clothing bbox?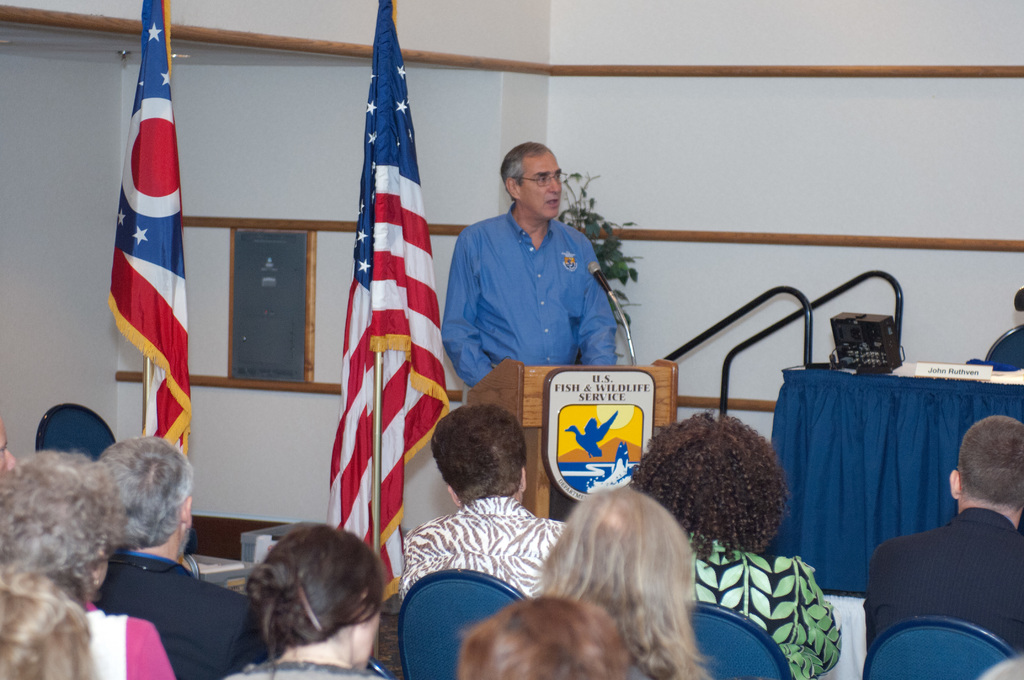
rect(93, 544, 271, 679)
